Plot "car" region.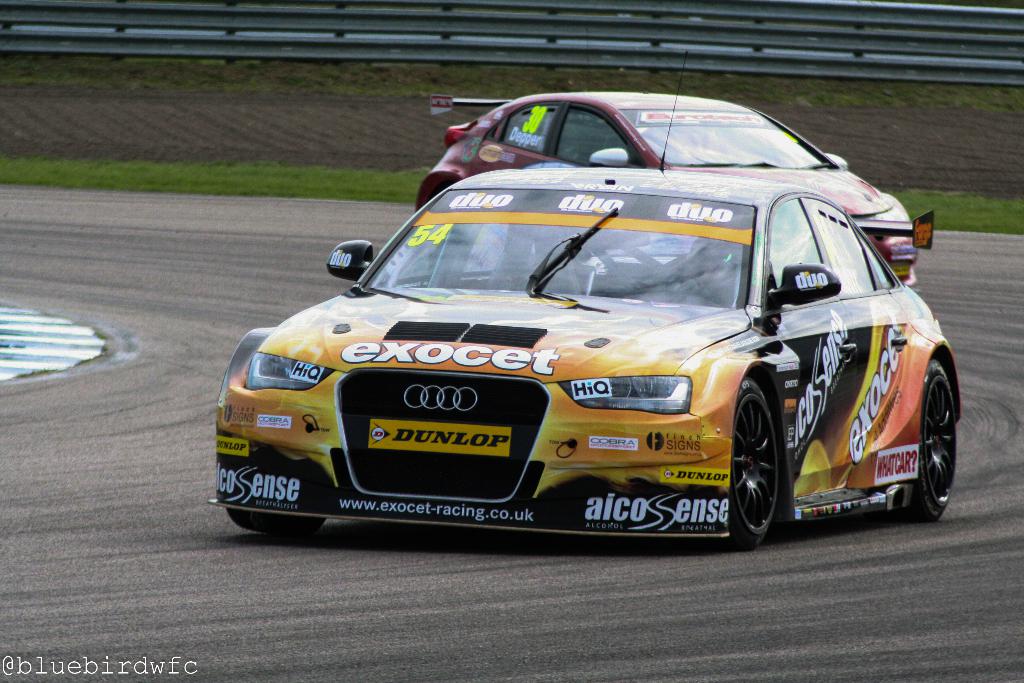
Plotted at [209,53,972,545].
